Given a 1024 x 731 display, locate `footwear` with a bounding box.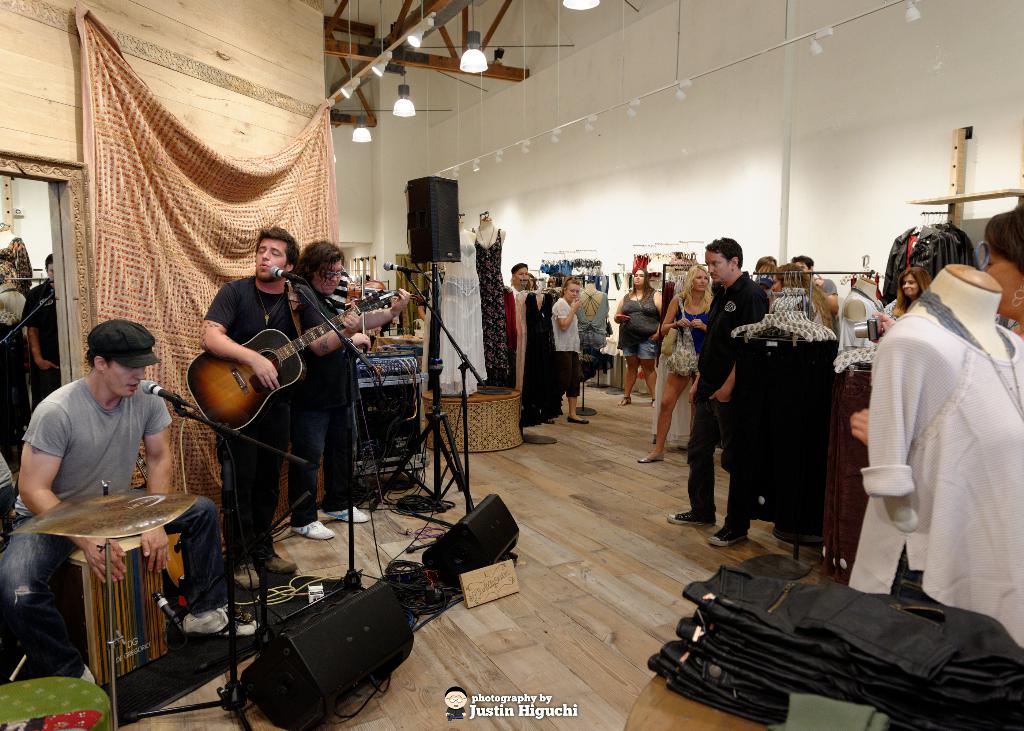
Located: x1=235 y1=565 x2=261 y2=588.
